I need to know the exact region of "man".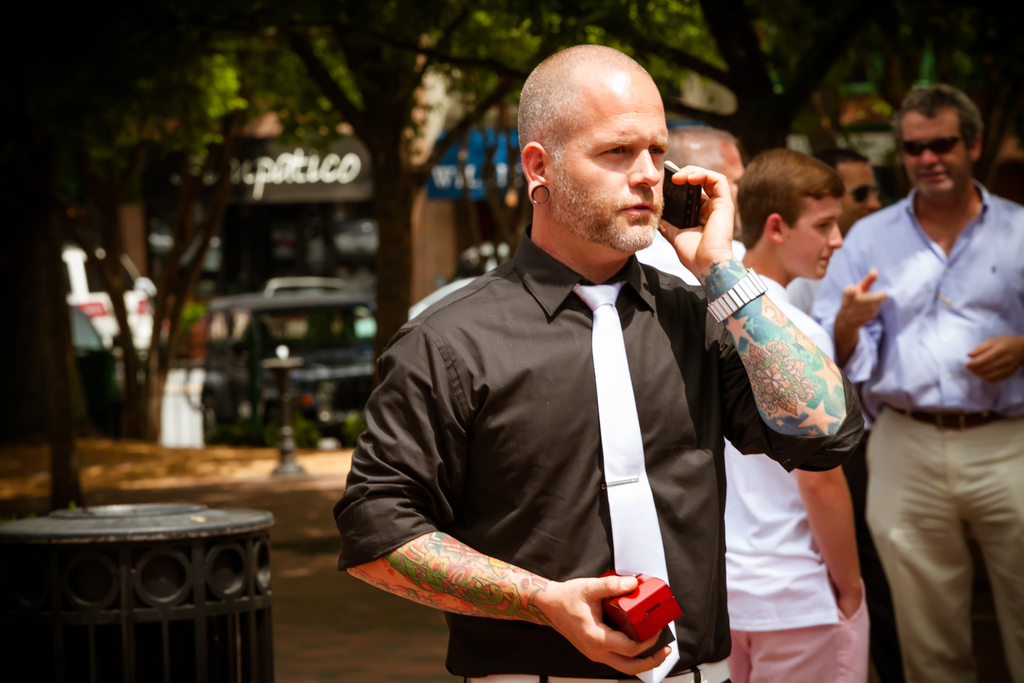
Region: BBox(340, 47, 865, 682).
